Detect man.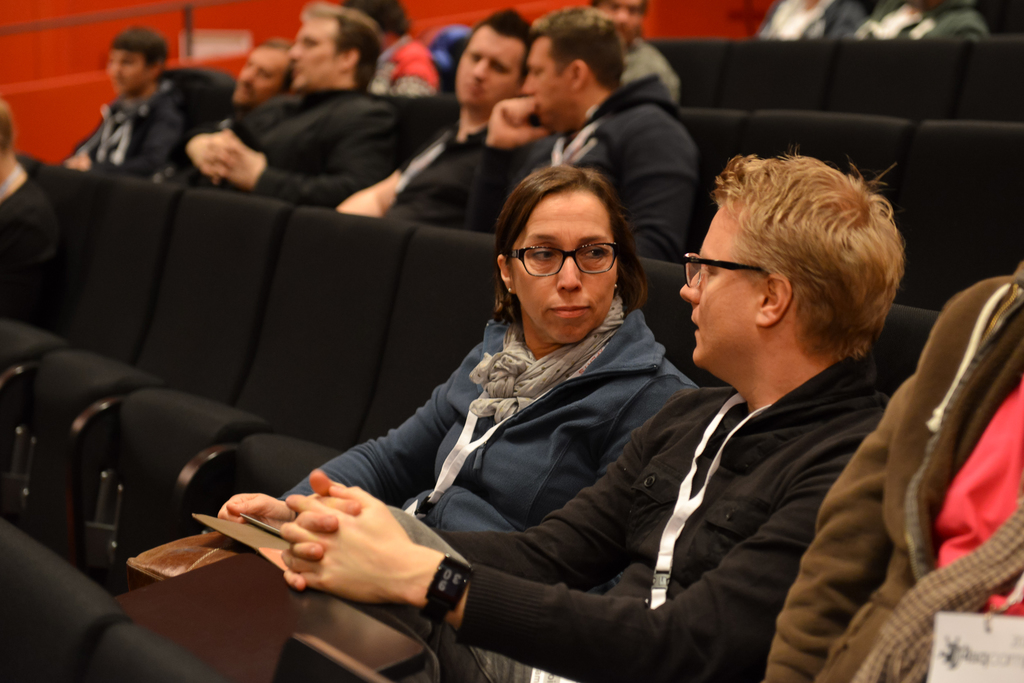
Detected at <bbox>357, 3, 437, 103</bbox>.
